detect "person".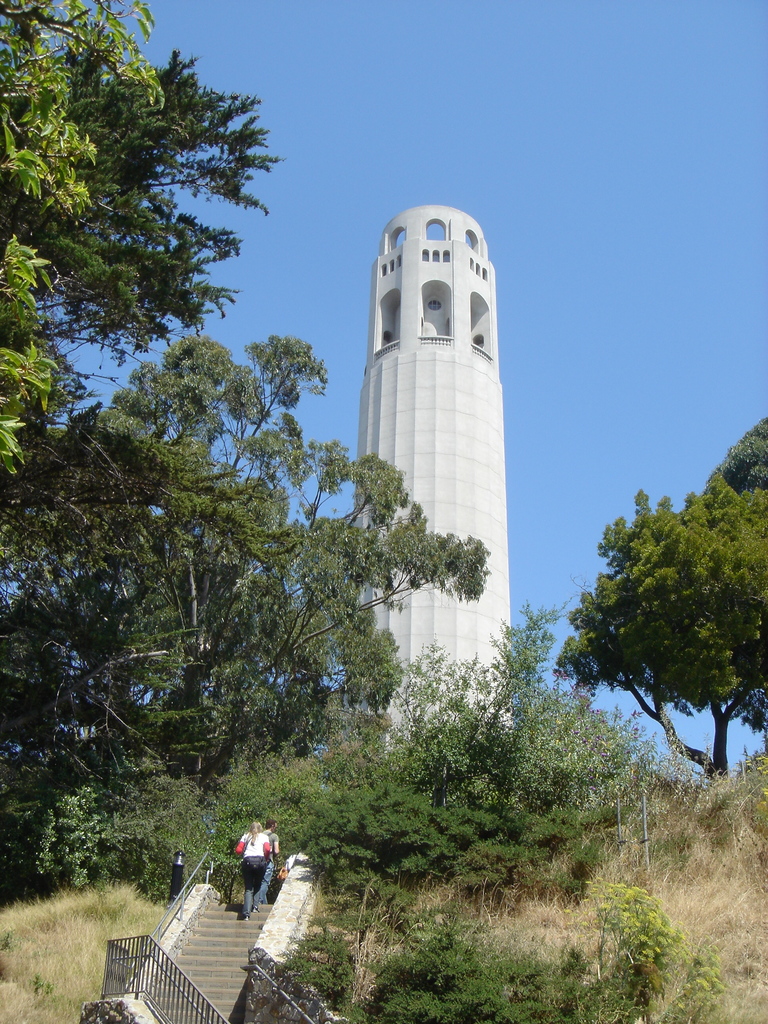
Detected at <bbox>234, 822, 271, 919</bbox>.
